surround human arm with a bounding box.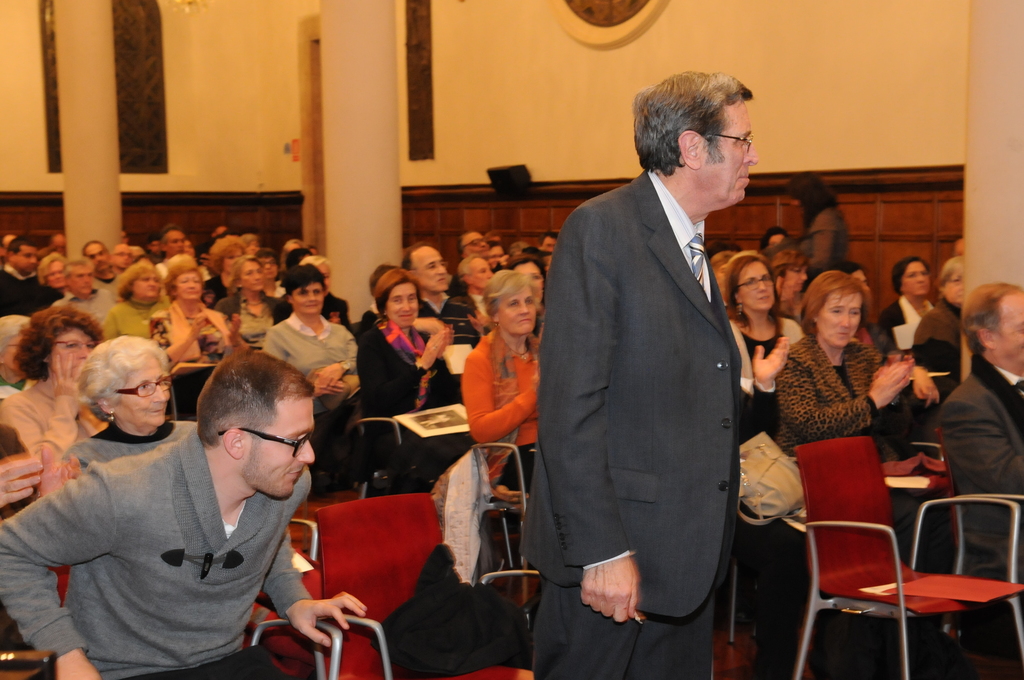
left=263, top=334, right=336, bottom=396.
